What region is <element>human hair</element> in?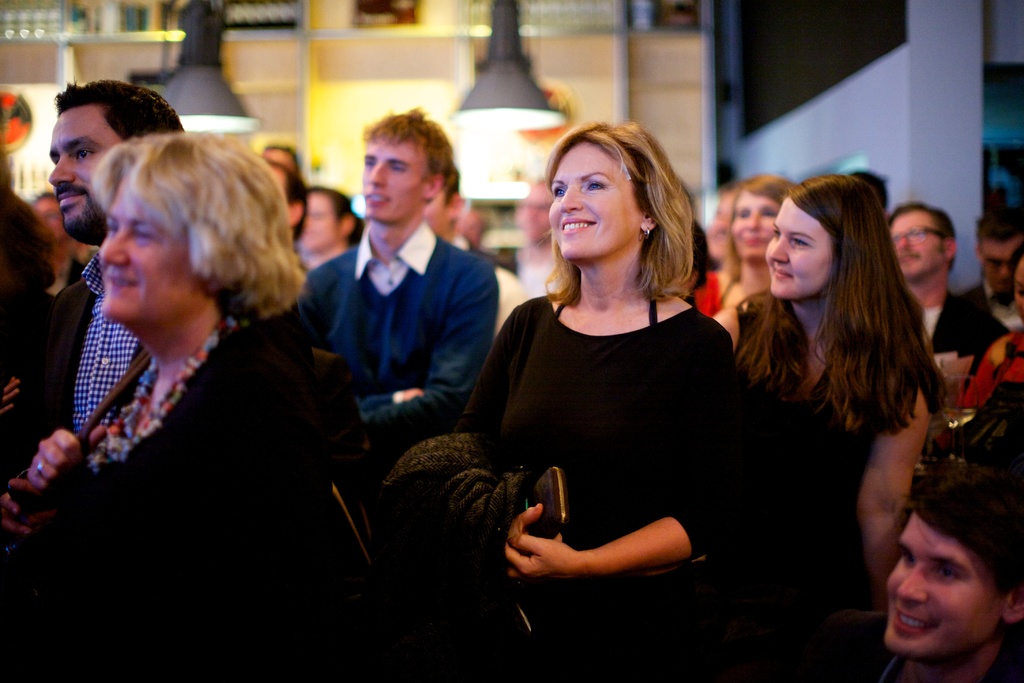
(x1=58, y1=77, x2=189, y2=145).
